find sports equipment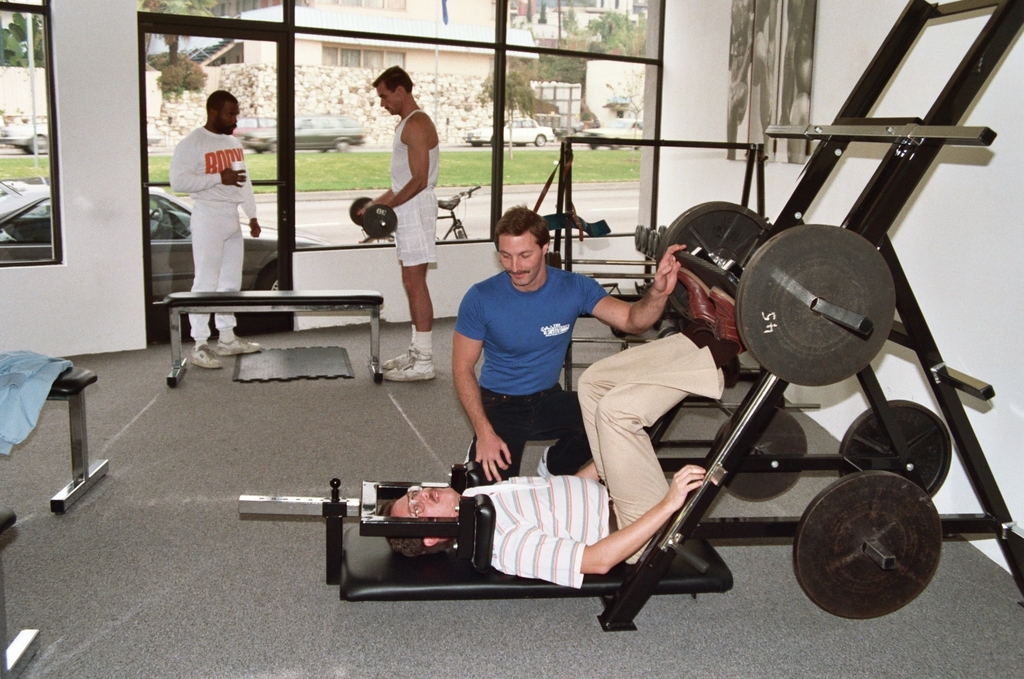
x1=196, y1=346, x2=222, y2=367
